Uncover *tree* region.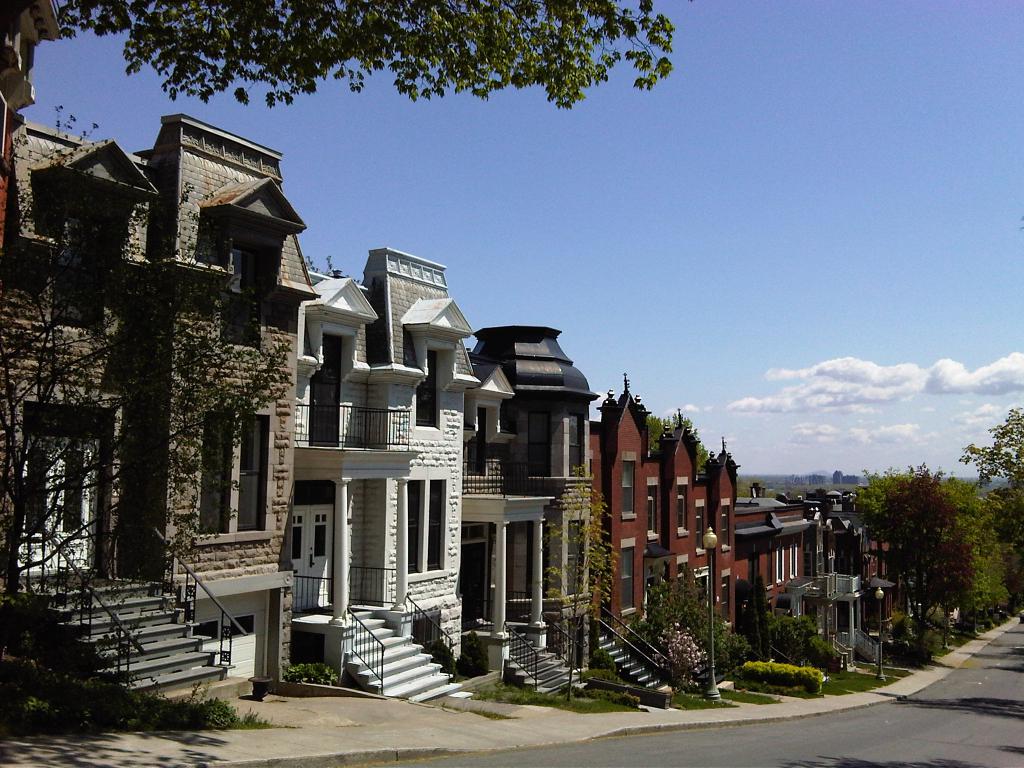
Uncovered: pyautogui.locateOnScreen(737, 465, 843, 511).
